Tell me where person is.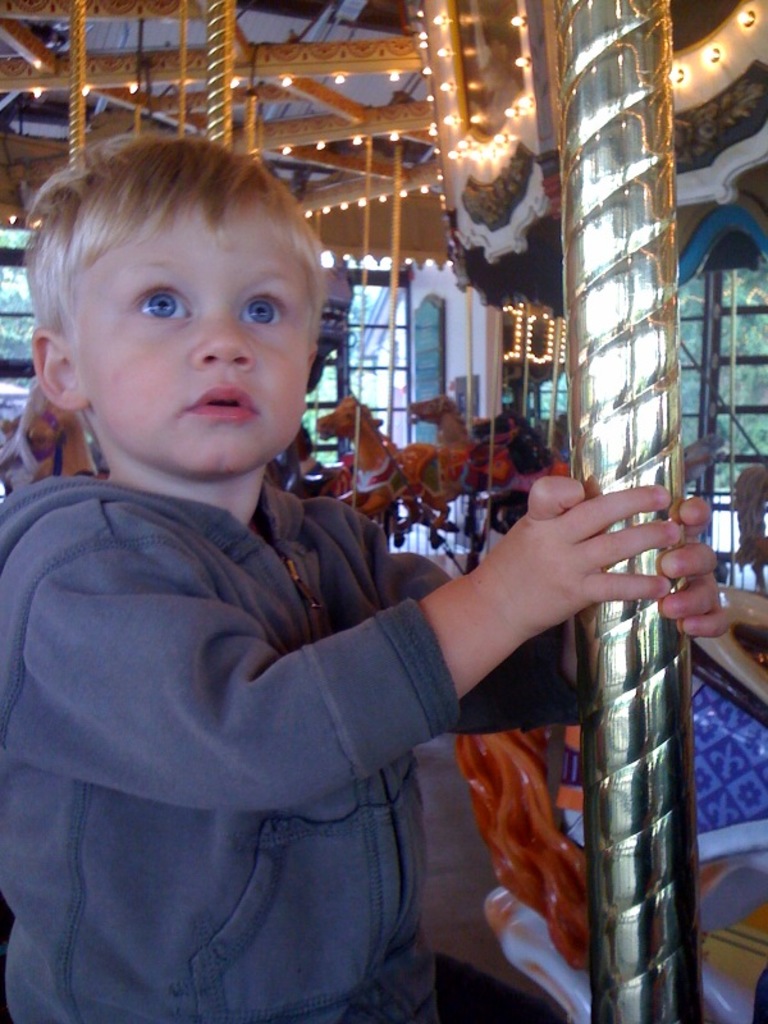
person is at <bbox>26, 169, 654, 1023</bbox>.
